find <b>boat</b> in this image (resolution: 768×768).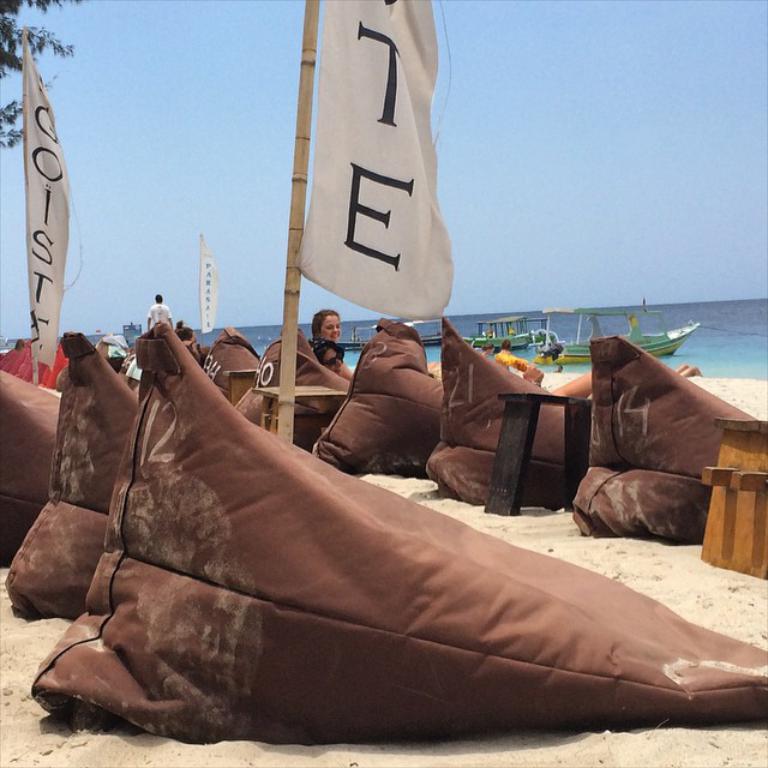
[336, 323, 378, 348].
